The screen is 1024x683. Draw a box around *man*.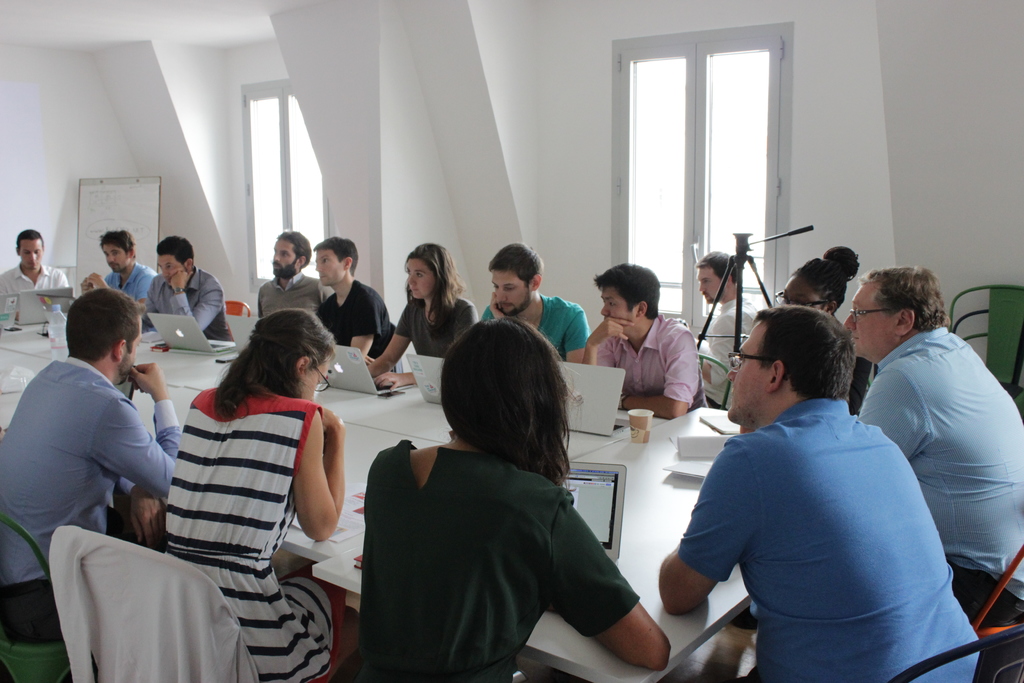
838,268,1023,629.
